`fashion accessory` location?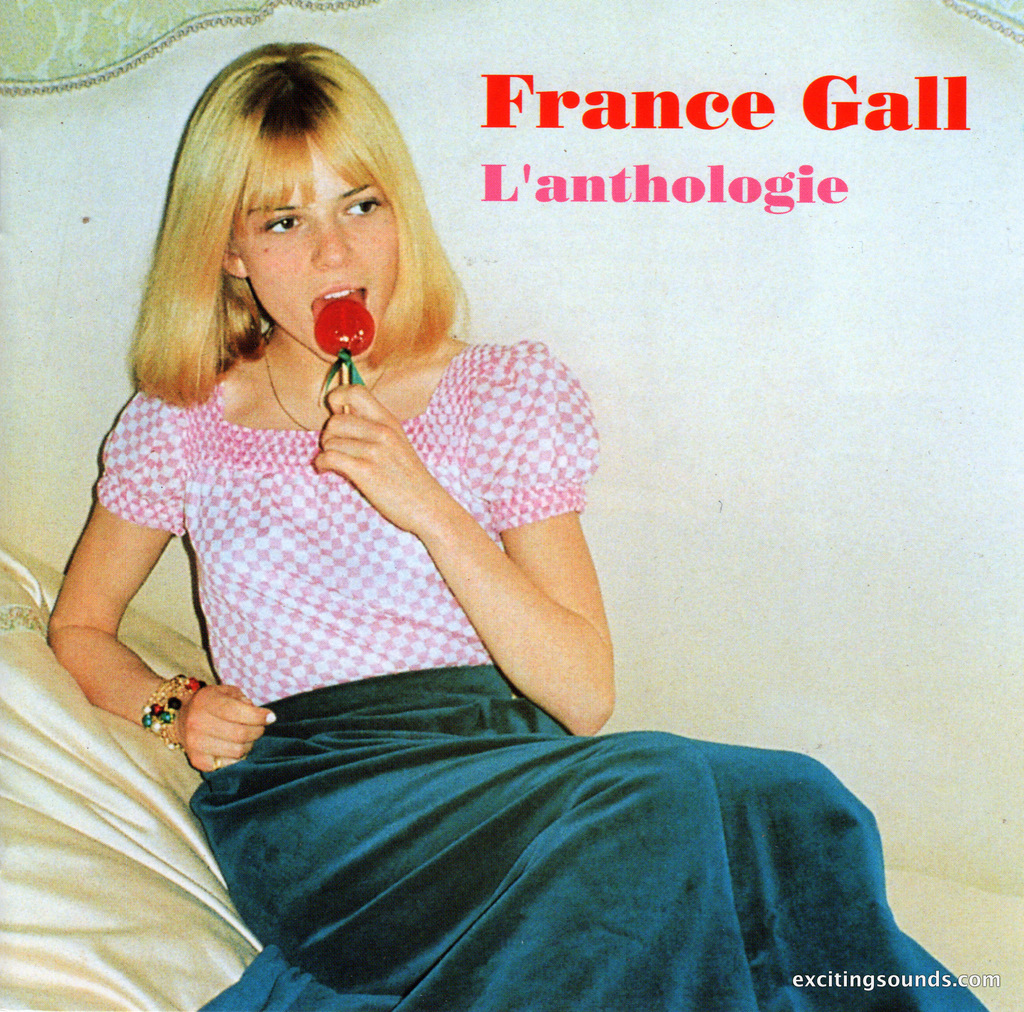
pyautogui.locateOnScreen(134, 669, 207, 740)
